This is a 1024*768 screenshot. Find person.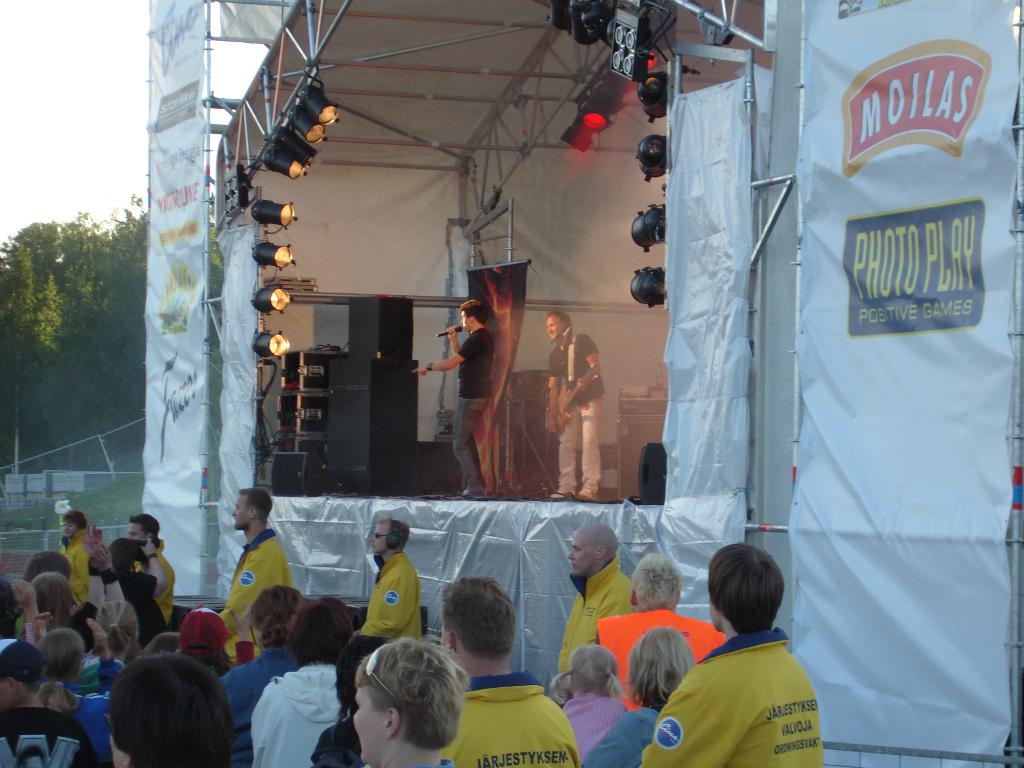
Bounding box: {"x1": 126, "y1": 513, "x2": 177, "y2": 628}.
